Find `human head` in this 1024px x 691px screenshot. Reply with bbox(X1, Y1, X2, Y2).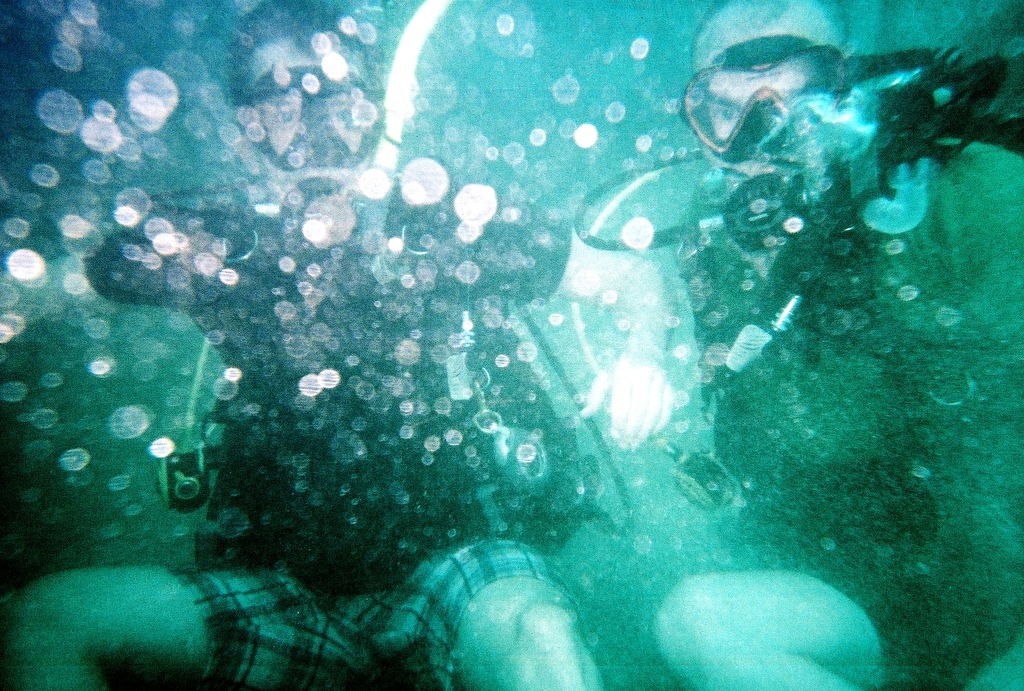
bbox(688, 7, 861, 177).
